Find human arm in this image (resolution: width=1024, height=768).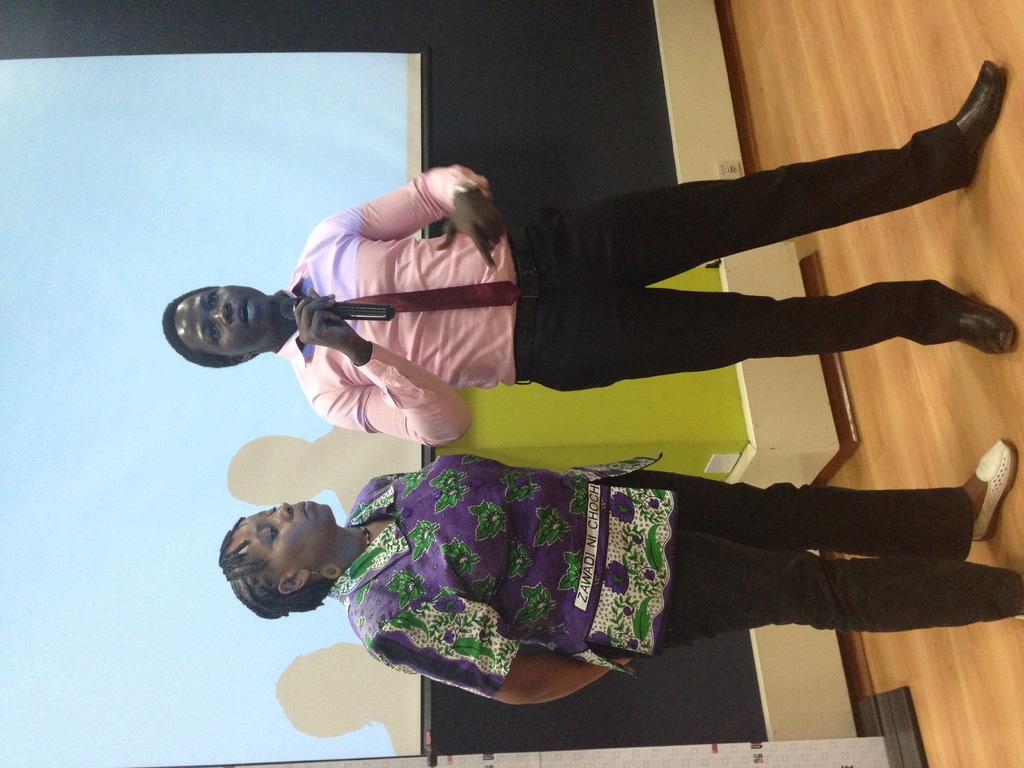
bbox=(321, 164, 503, 270).
